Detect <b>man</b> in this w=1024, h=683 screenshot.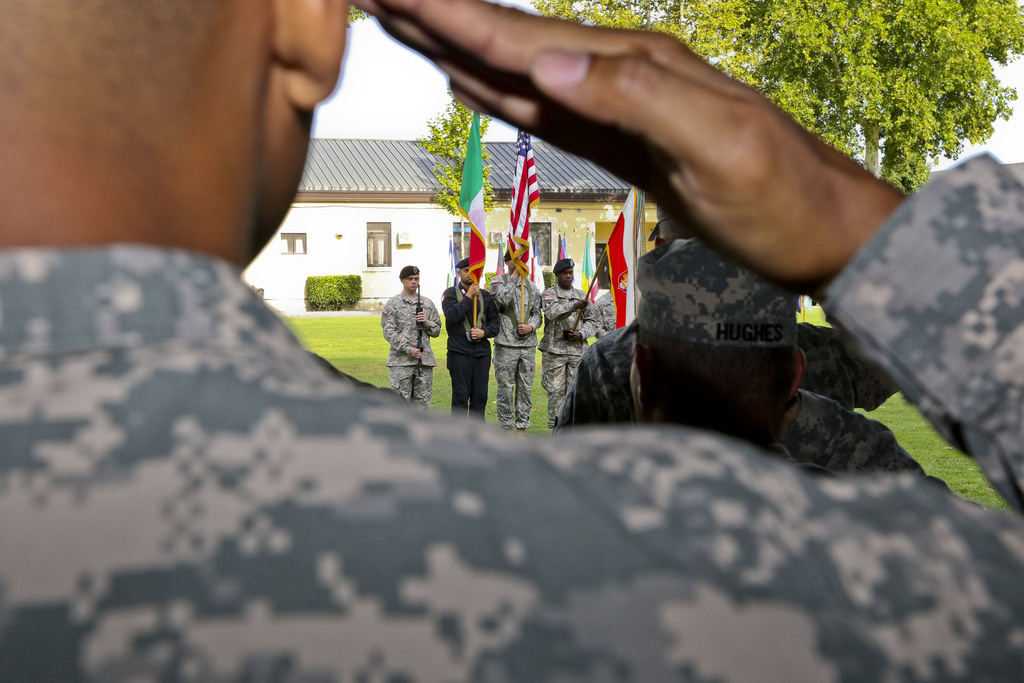
Detection: [368,255,448,398].
